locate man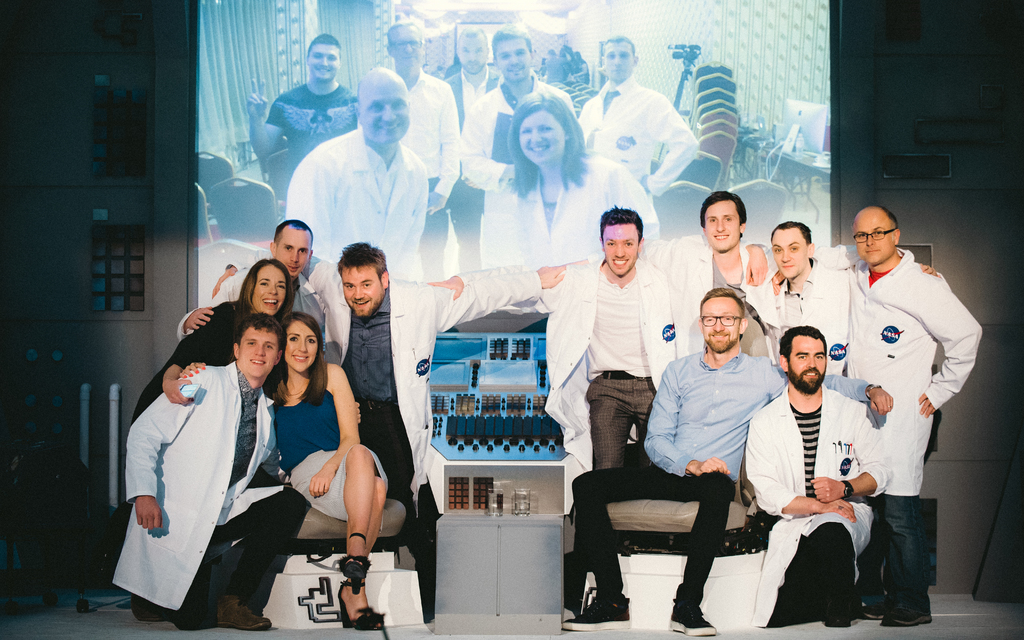
[248, 24, 362, 187]
